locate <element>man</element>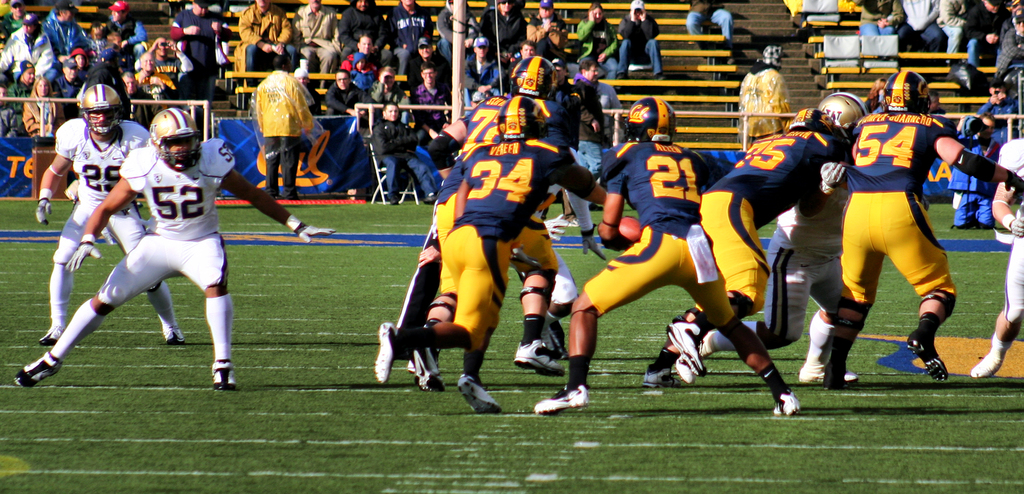
<box>7,58,37,117</box>
